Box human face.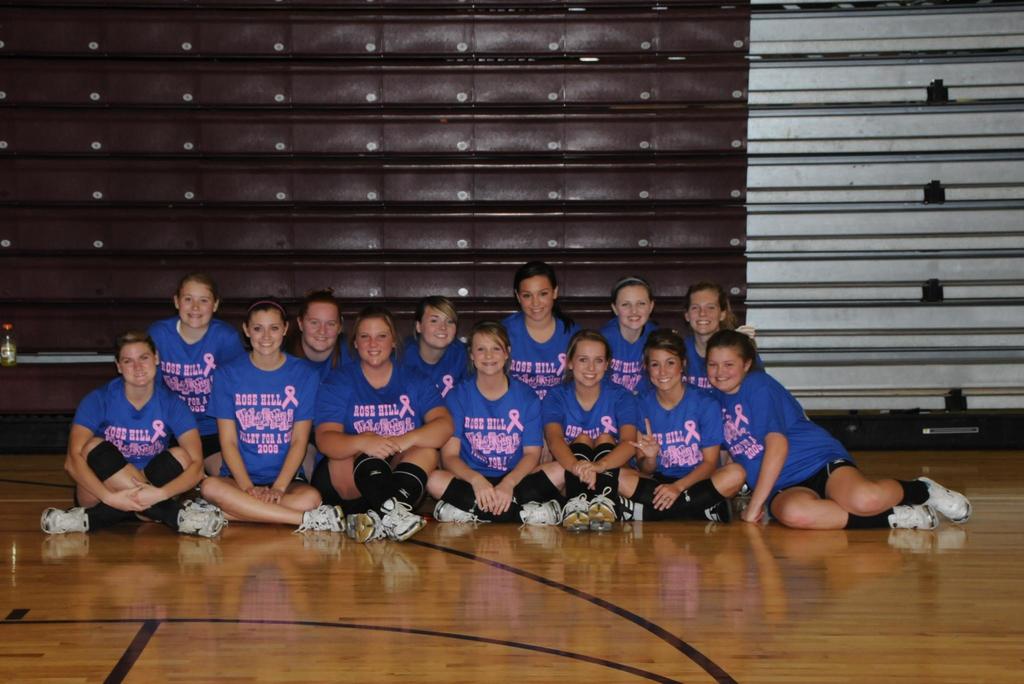
box=[690, 289, 716, 333].
